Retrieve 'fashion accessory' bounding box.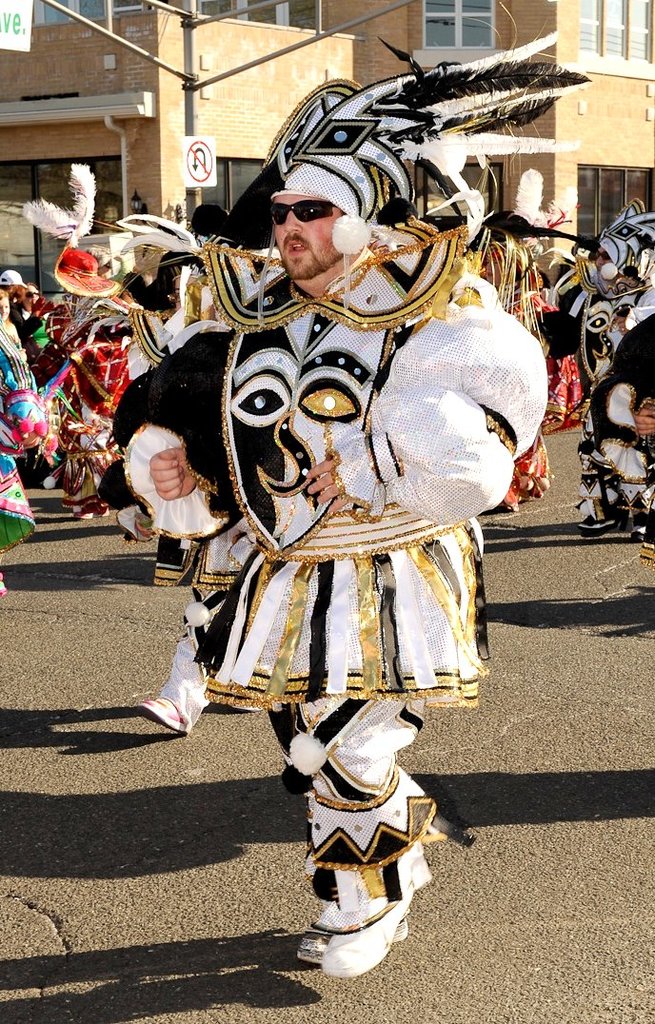
Bounding box: [575, 194, 654, 272].
